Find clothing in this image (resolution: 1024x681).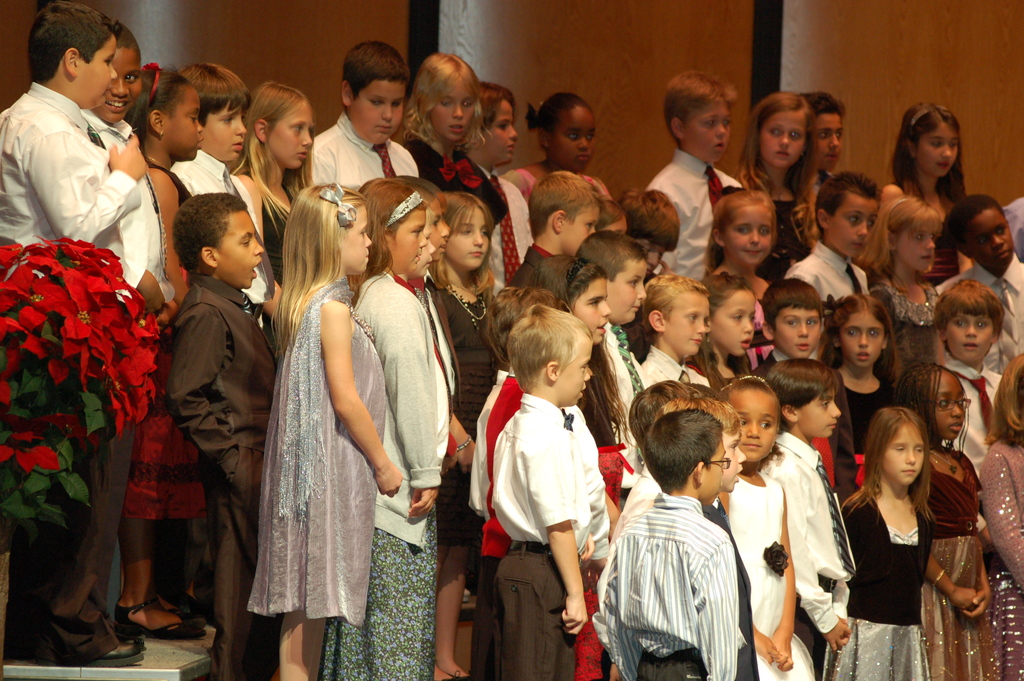
<box>106,124,166,272</box>.
